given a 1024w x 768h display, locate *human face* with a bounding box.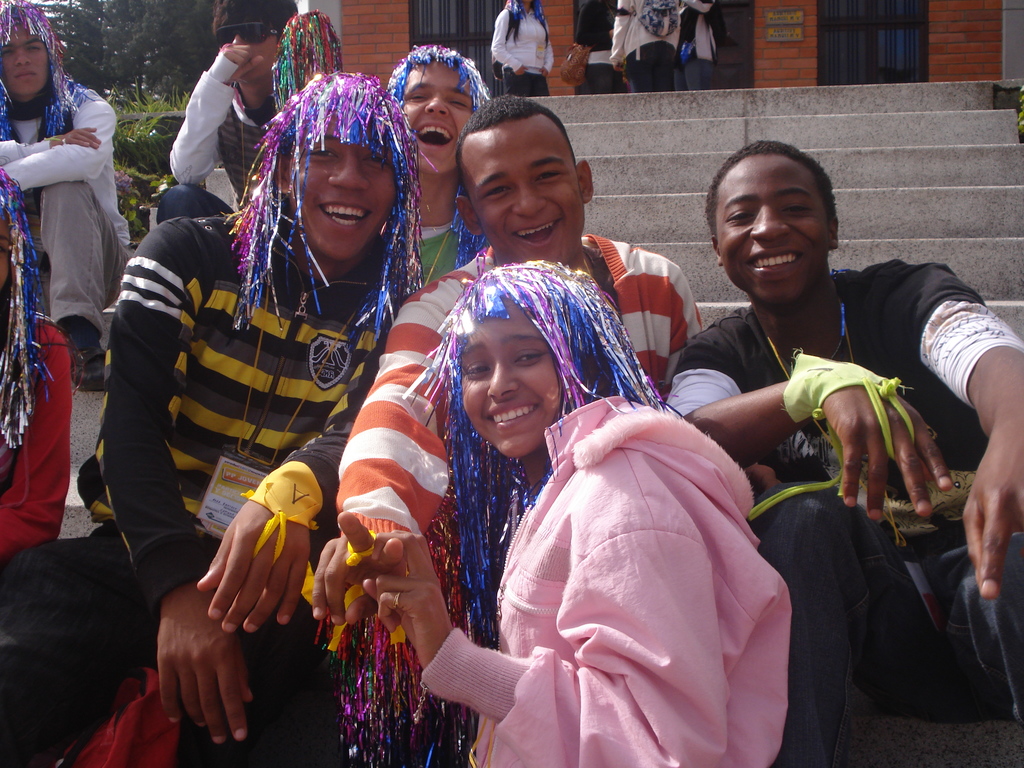
Located: x1=406 y1=61 x2=480 y2=182.
